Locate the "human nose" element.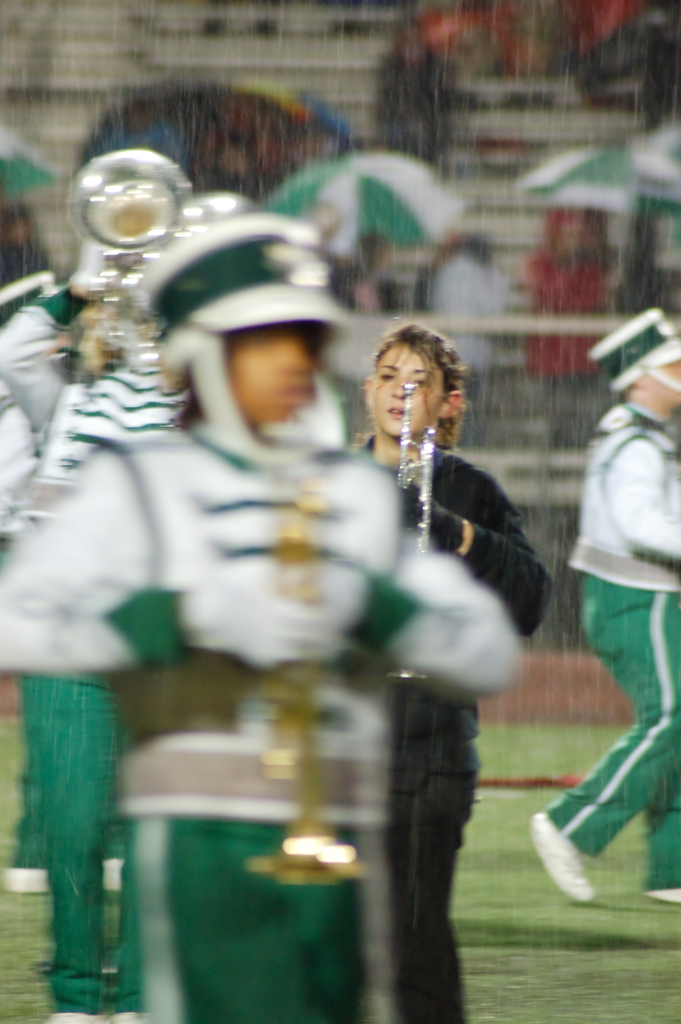
Element bbox: pyautogui.locateOnScreen(278, 340, 308, 376).
